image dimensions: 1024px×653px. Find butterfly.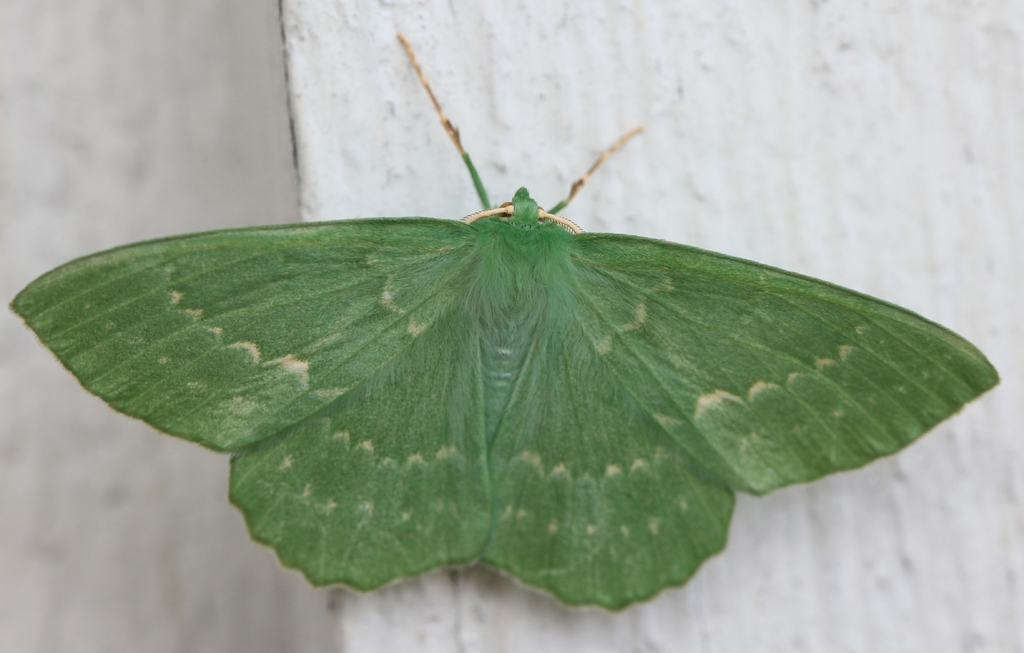
locate(93, 56, 951, 620).
